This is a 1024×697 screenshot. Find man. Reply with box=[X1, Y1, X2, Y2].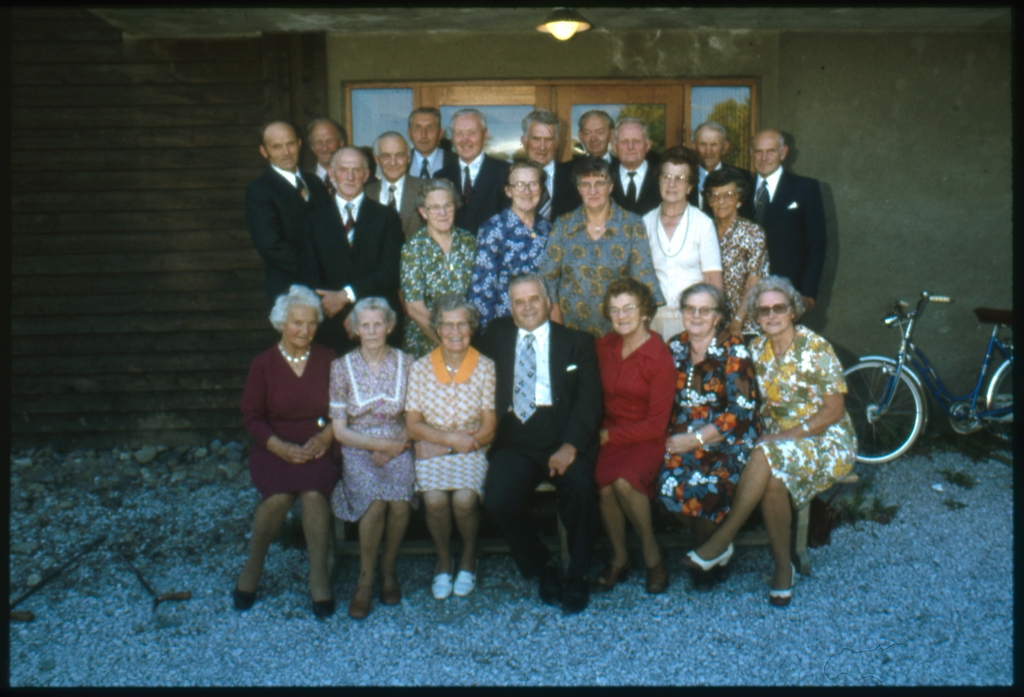
box=[749, 134, 834, 292].
